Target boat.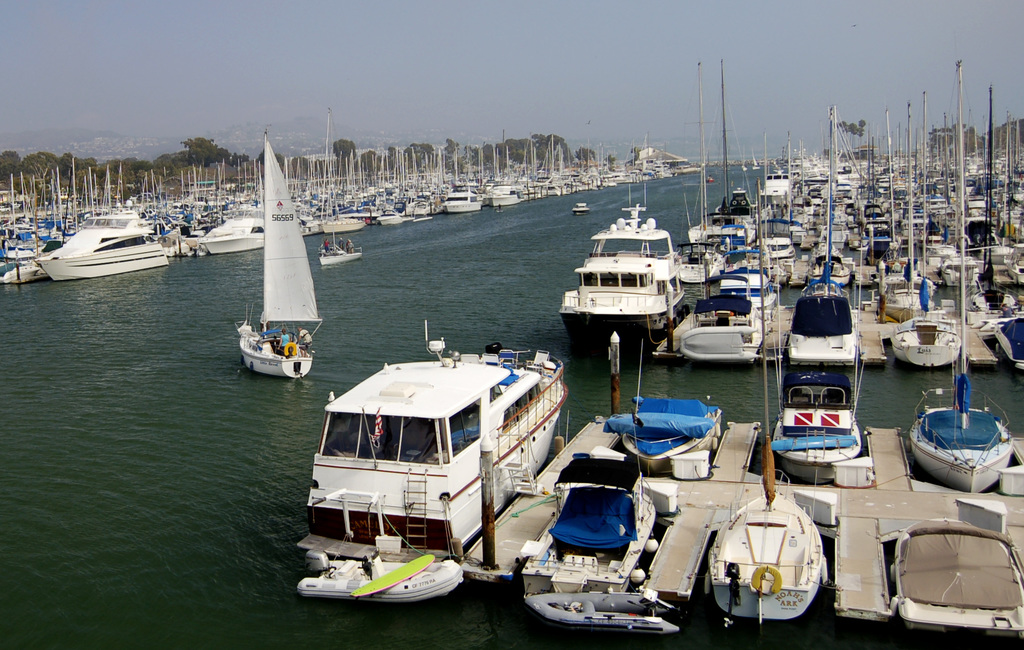
Target region: bbox(296, 547, 465, 603).
